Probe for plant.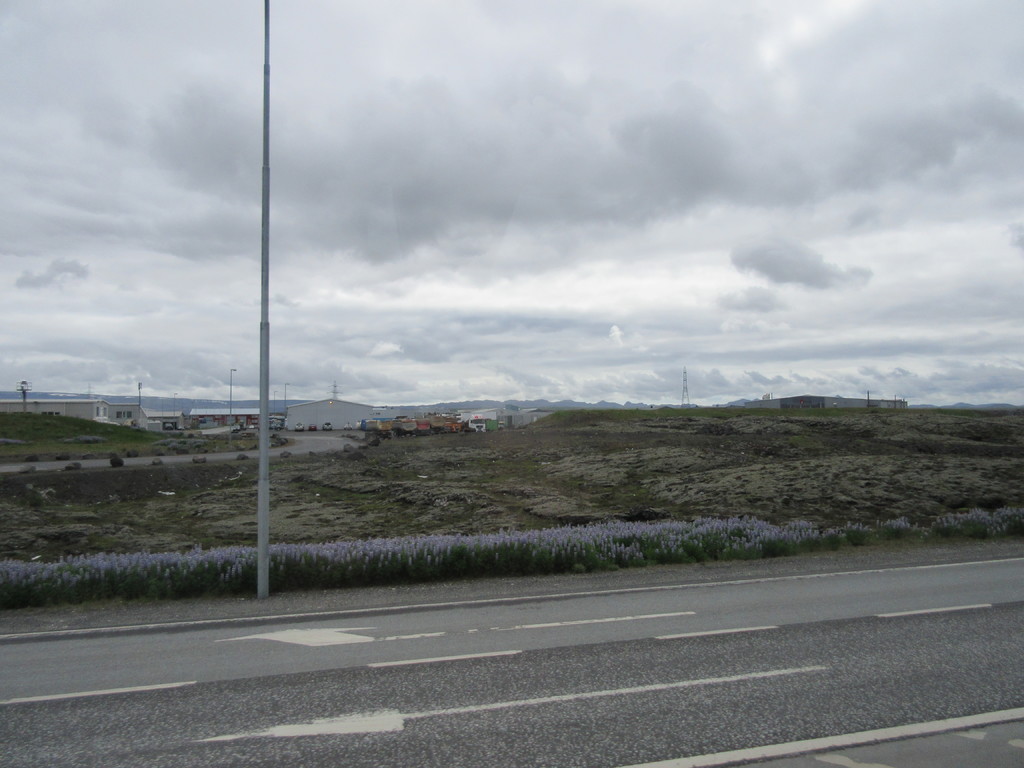
Probe result: rect(109, 455, 123, 471).
